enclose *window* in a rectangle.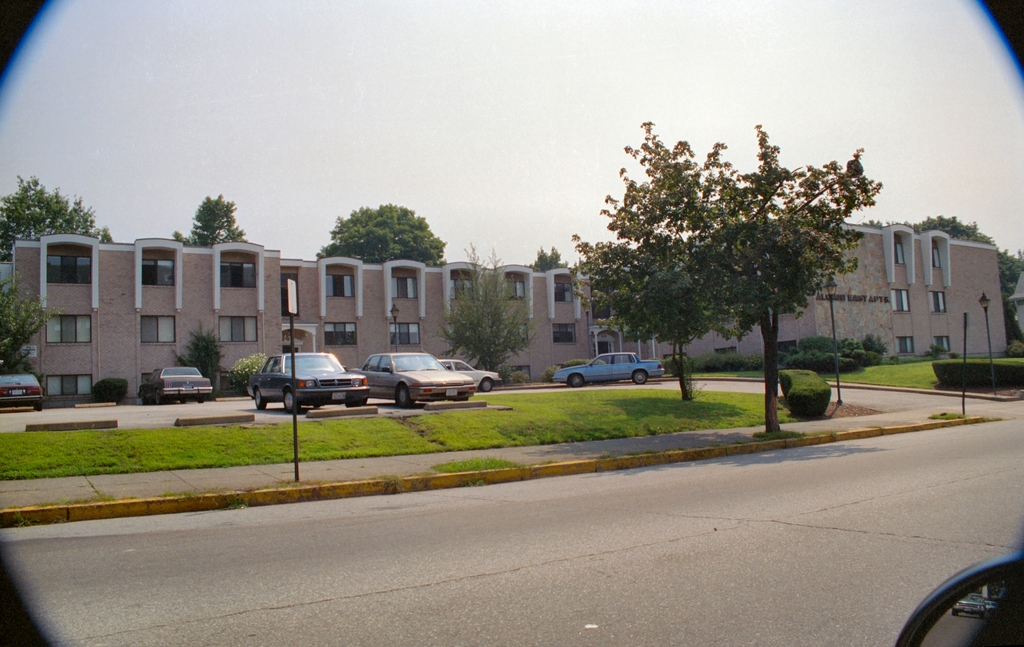
bbox=[551, 324, 580, 344].
